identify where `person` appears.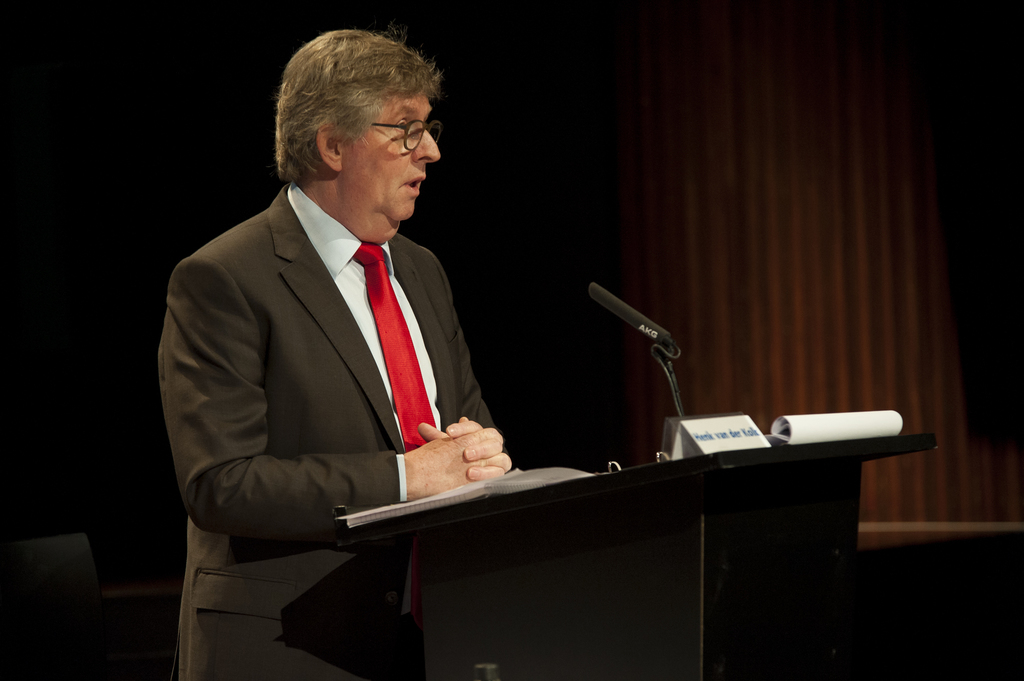
Appears at <bbox>174, 15, 518, 629</bbox>.
